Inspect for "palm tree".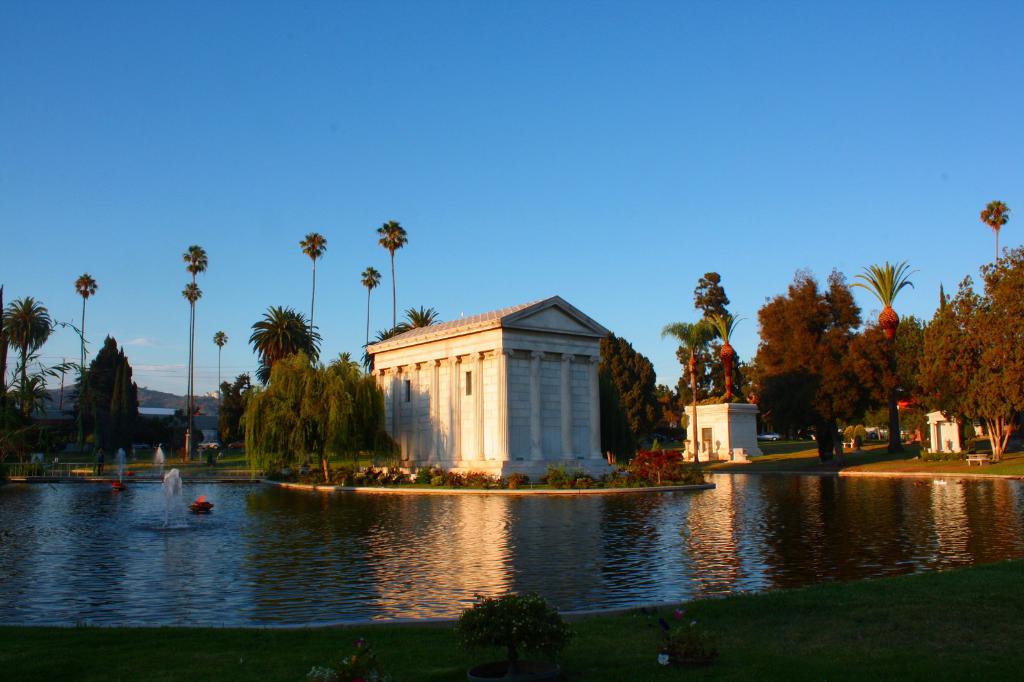
Inspection: rect(77, 267, 98, 384).
